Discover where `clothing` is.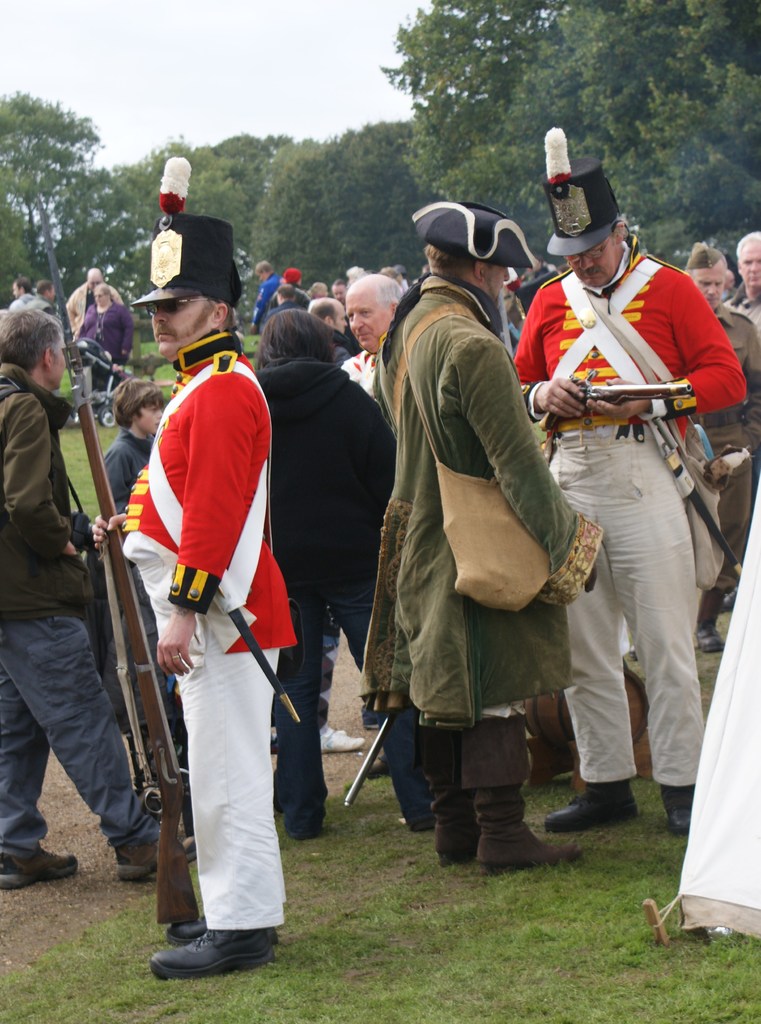
Discovered at bbox=[263, 285, 311, 318].
